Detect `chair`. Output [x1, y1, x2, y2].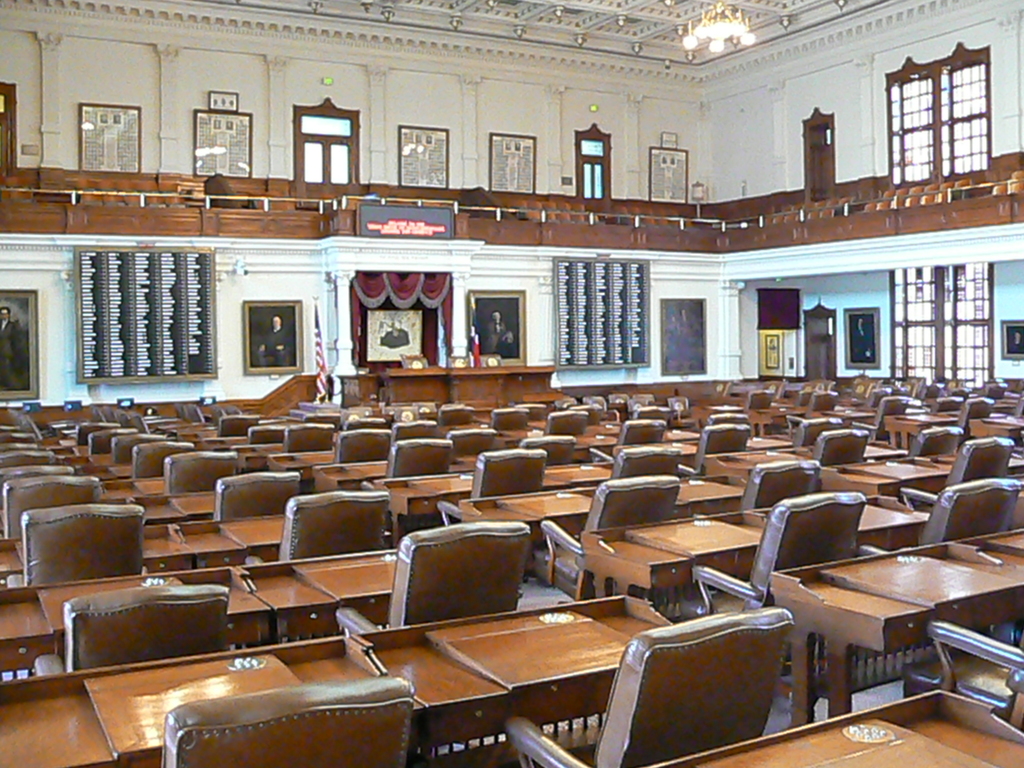
[611, 442, 678, 480].
